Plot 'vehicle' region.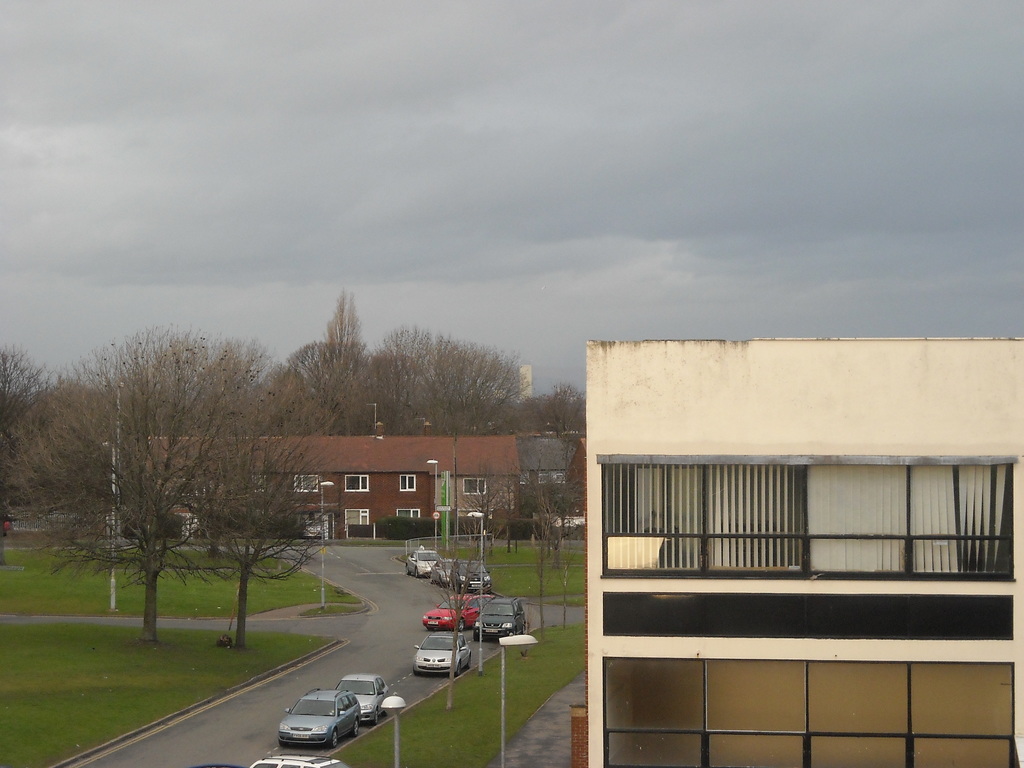
Plotted at box(422, 591, 474, 632).
